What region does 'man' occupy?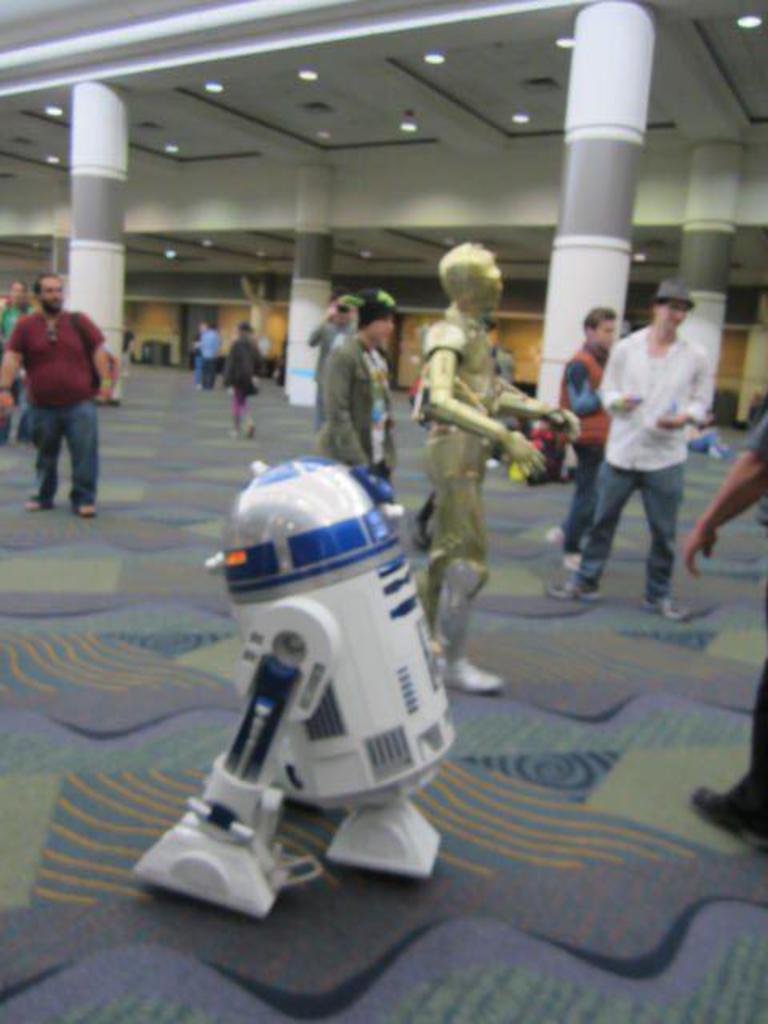
Rect(547, 296, 611, 581).
